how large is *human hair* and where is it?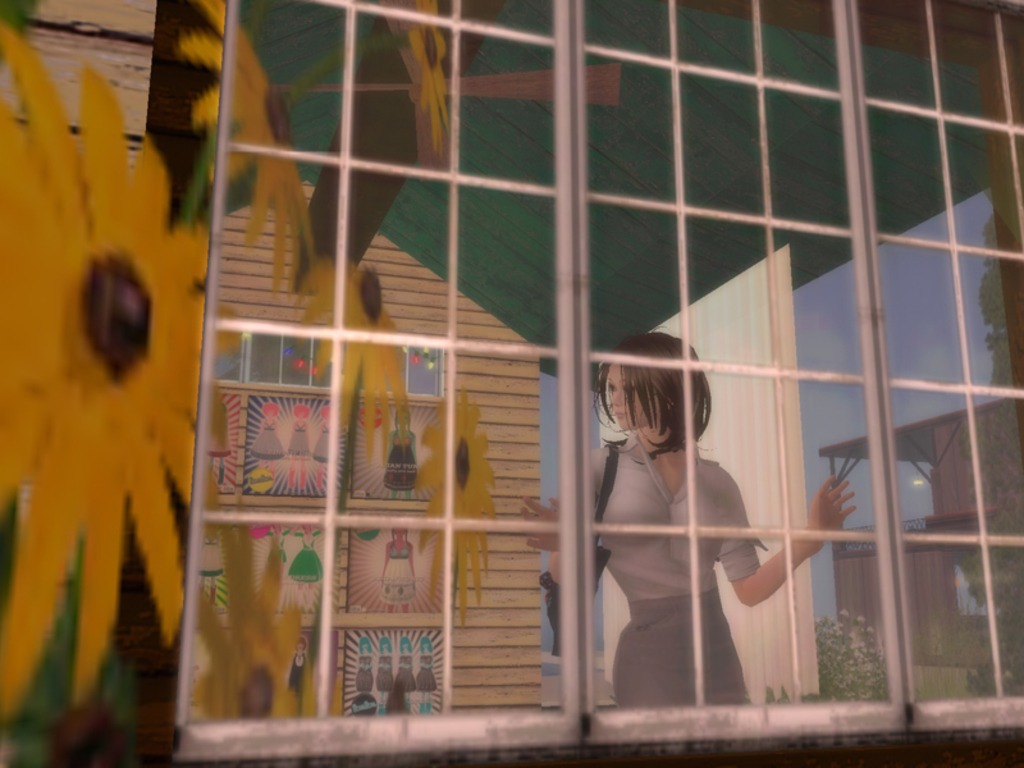
Bounding box: crop(604, 352, 704, 462).
